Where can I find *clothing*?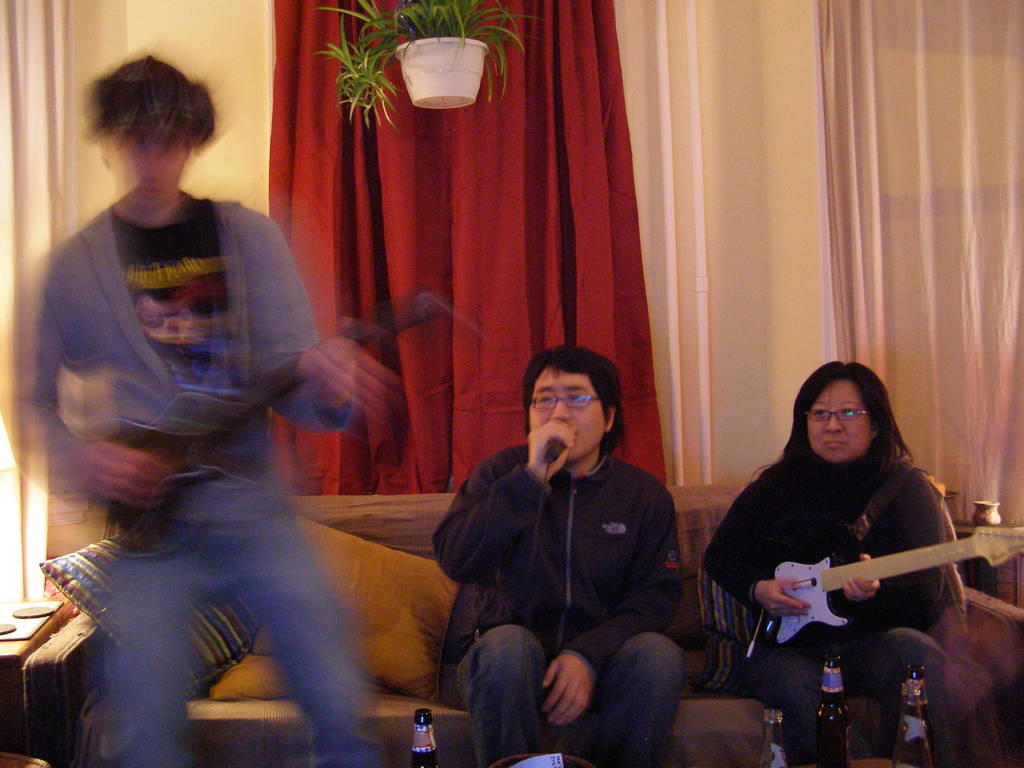
You can find it at l=436, t=436, r=691, b=767.
